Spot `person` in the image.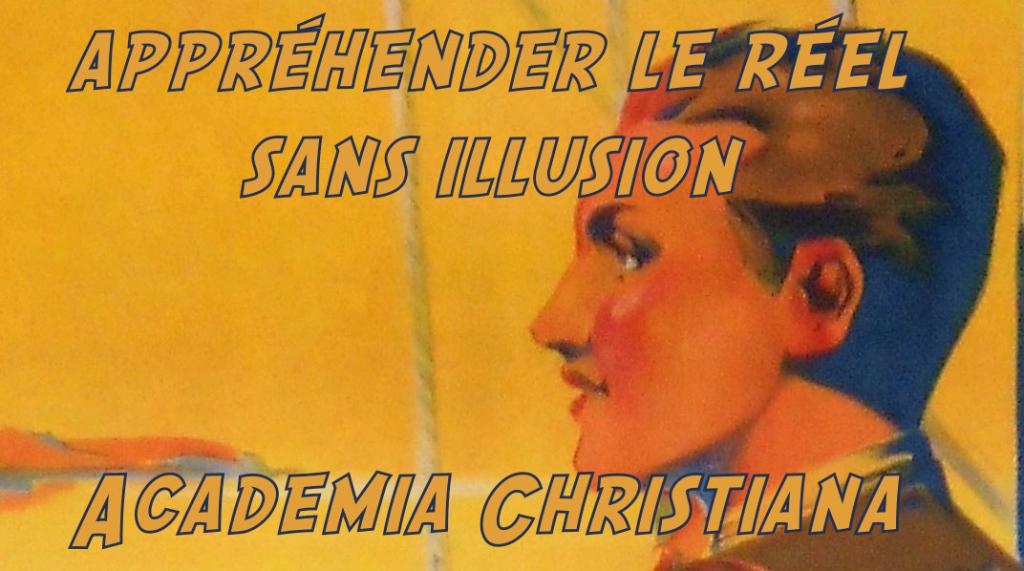
`person` found at 529, 18, 1015, 570.
